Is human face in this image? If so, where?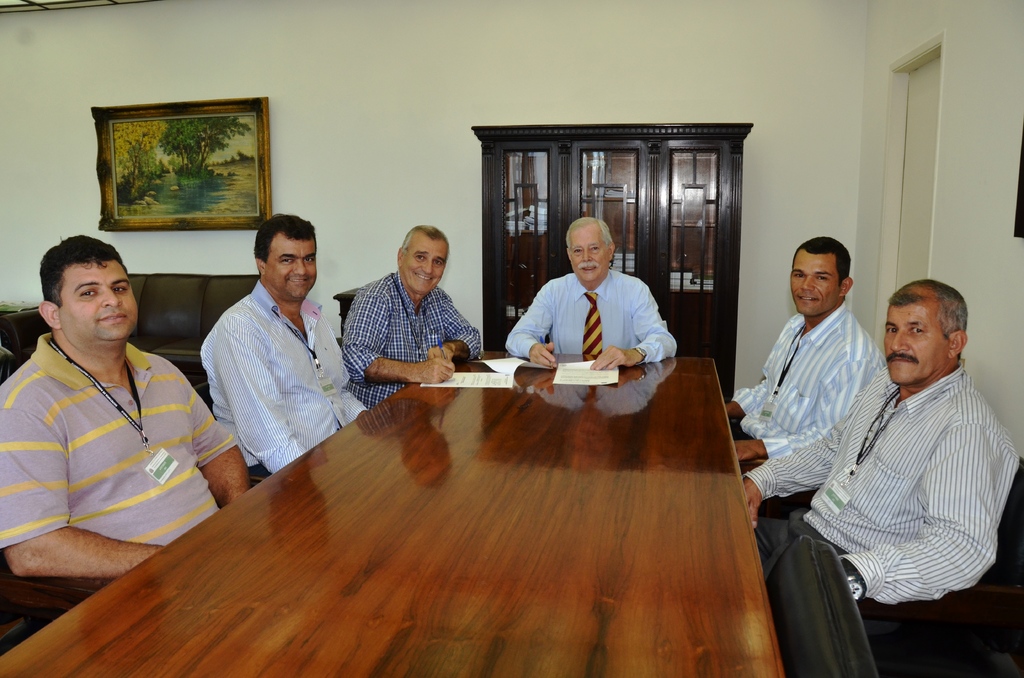
Yes, at <box>570,228,609,282</box>.
